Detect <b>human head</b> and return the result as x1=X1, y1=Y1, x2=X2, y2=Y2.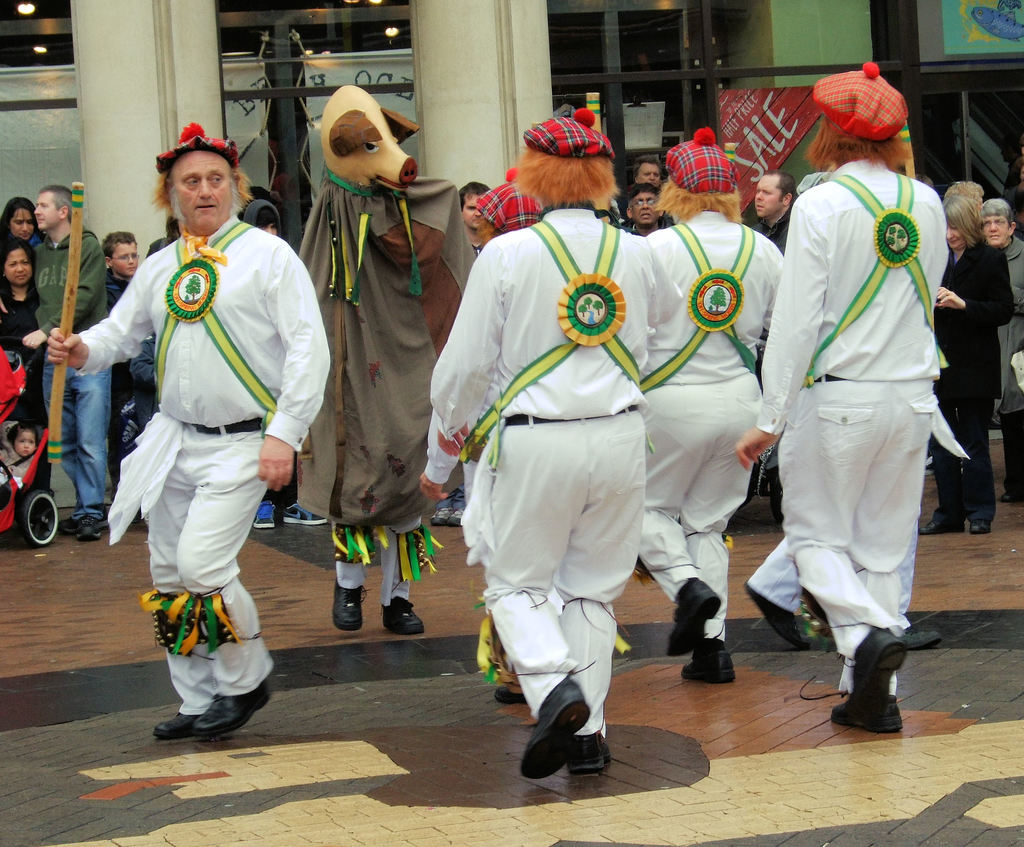
x1=164, y1=145, x2=246, y2=241.
